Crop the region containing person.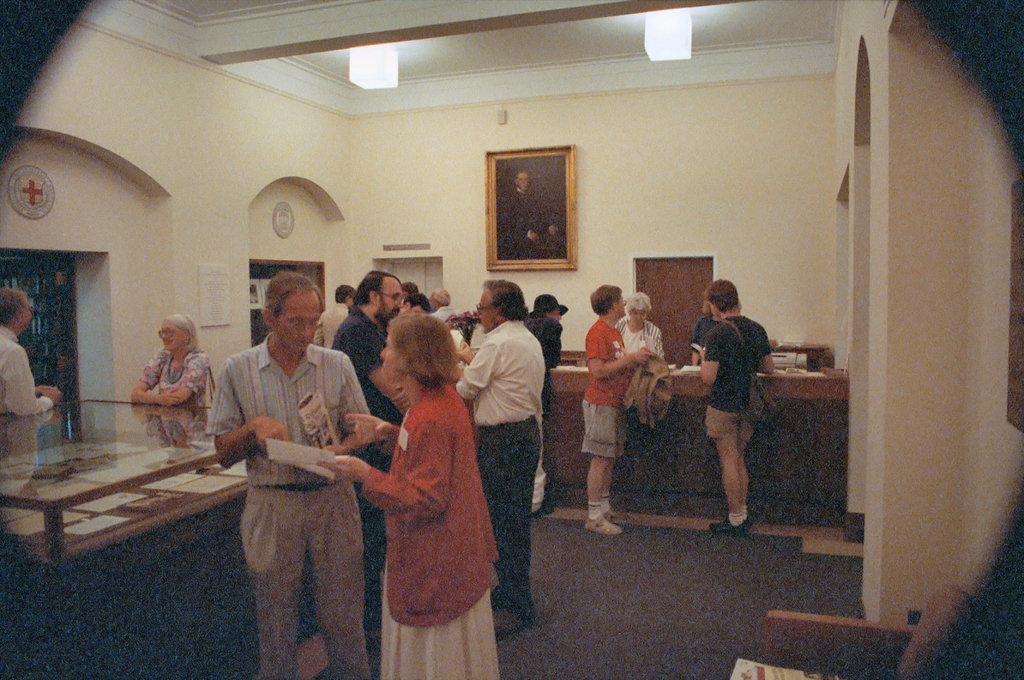
Crop region: (left=609, top=289, right=664, bottom=365).
